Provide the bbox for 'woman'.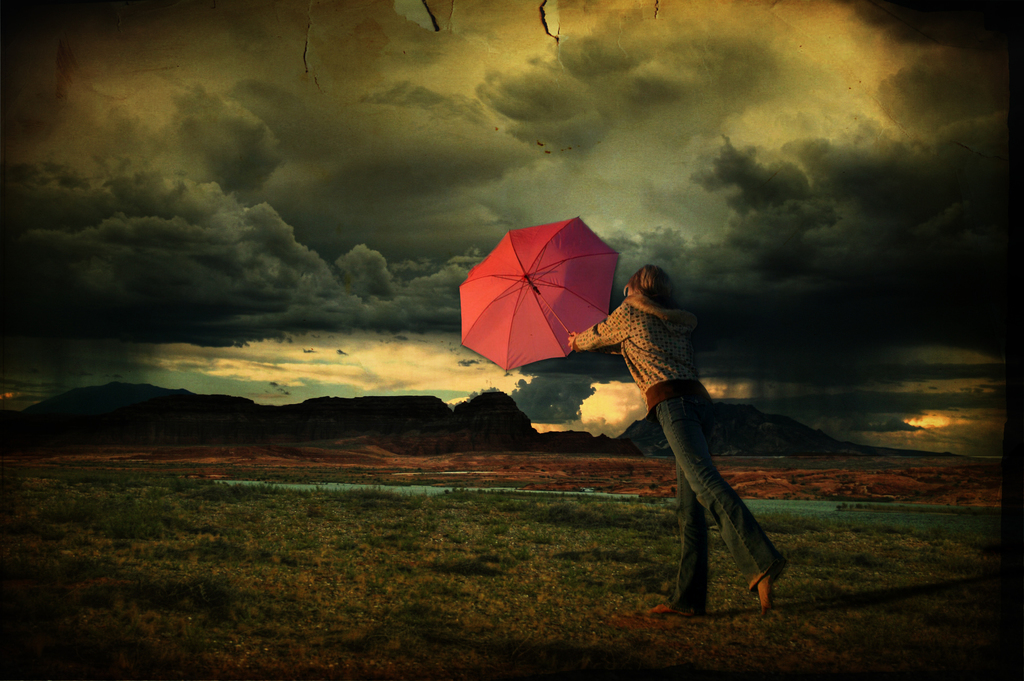
[x1=517, y1=246, x2=735, y2=602].
